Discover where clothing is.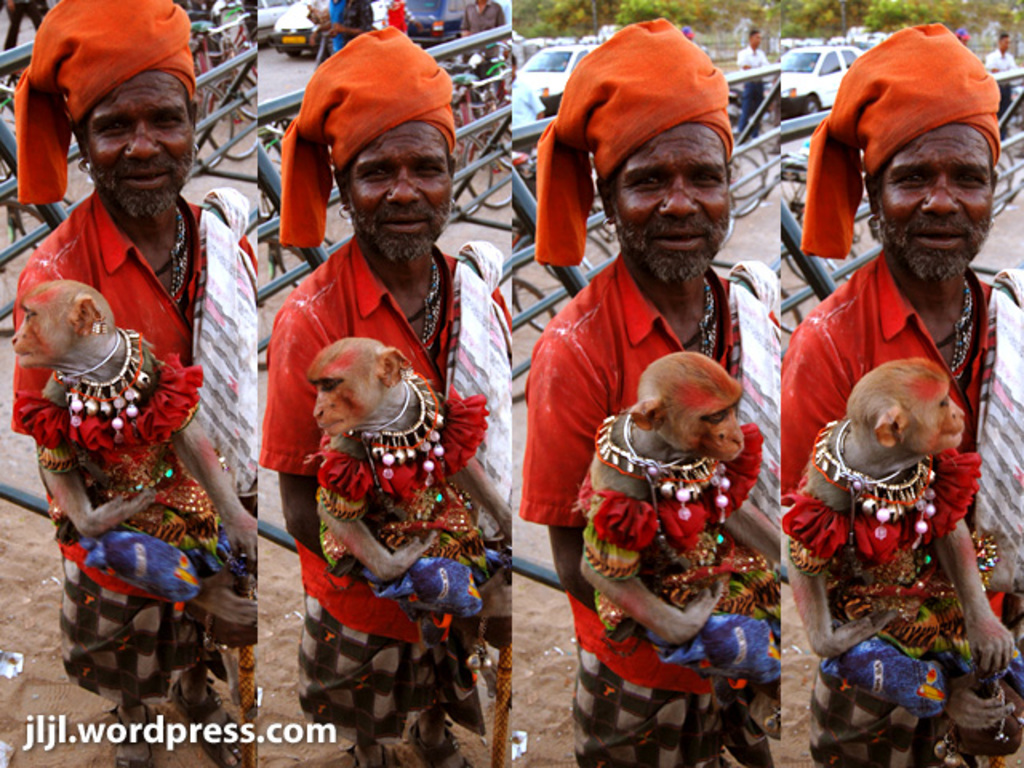
Discovered at l=13, t=181, r=264, b=693.
